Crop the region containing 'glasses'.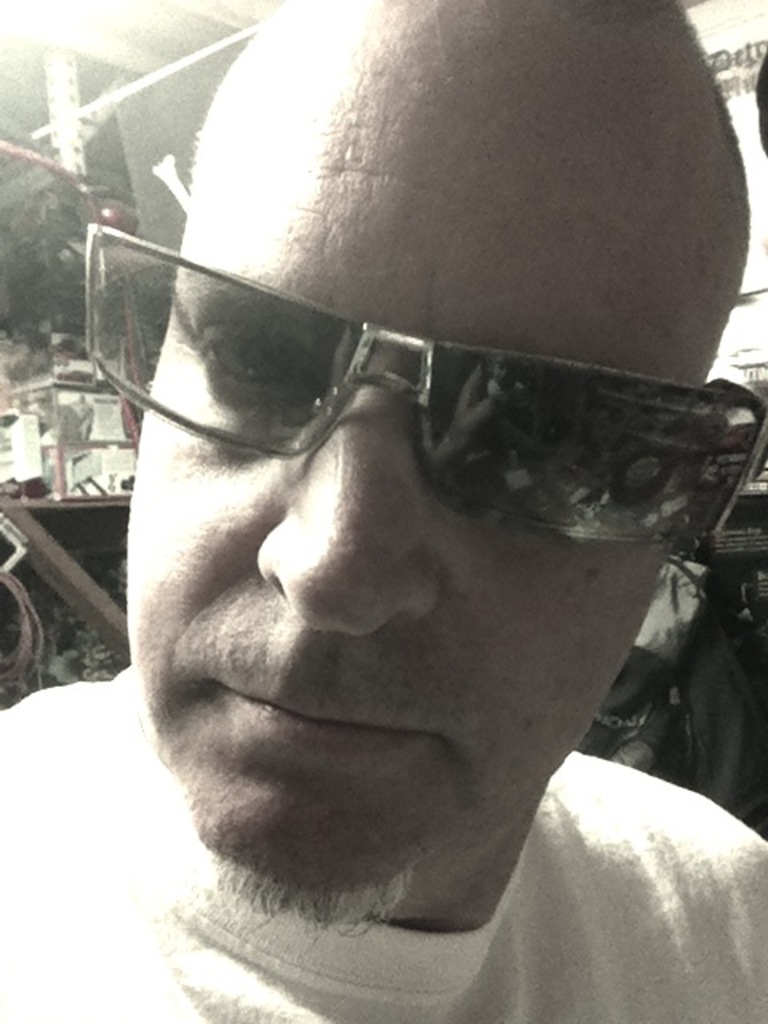
Crop region: 75 214 766 549.
